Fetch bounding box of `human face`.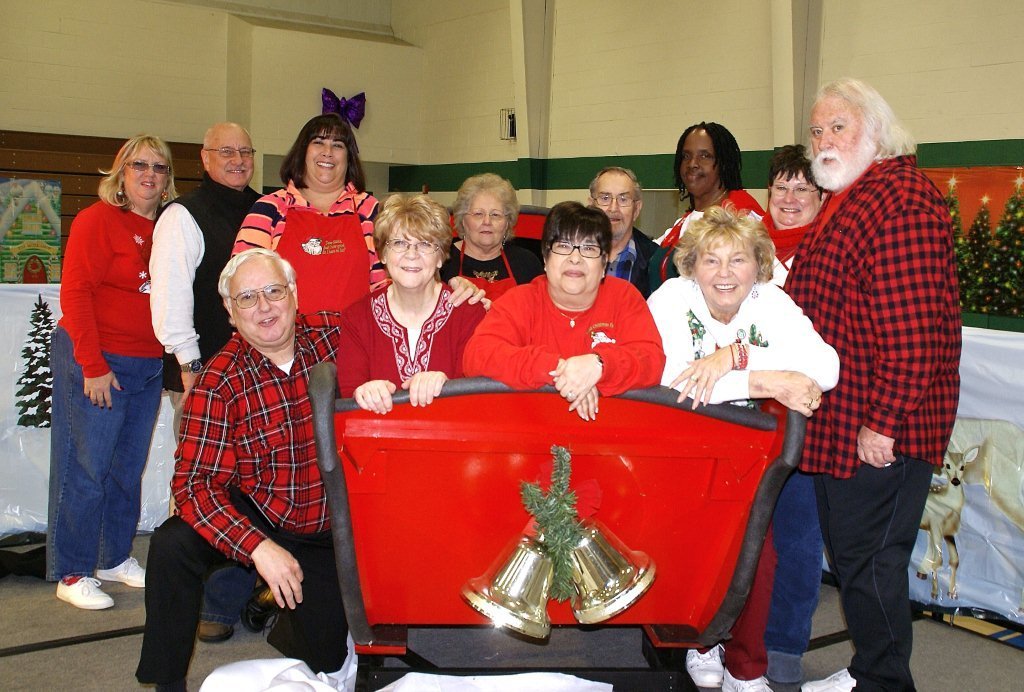
Bbox: BBox(679, 130, 717, 200).
